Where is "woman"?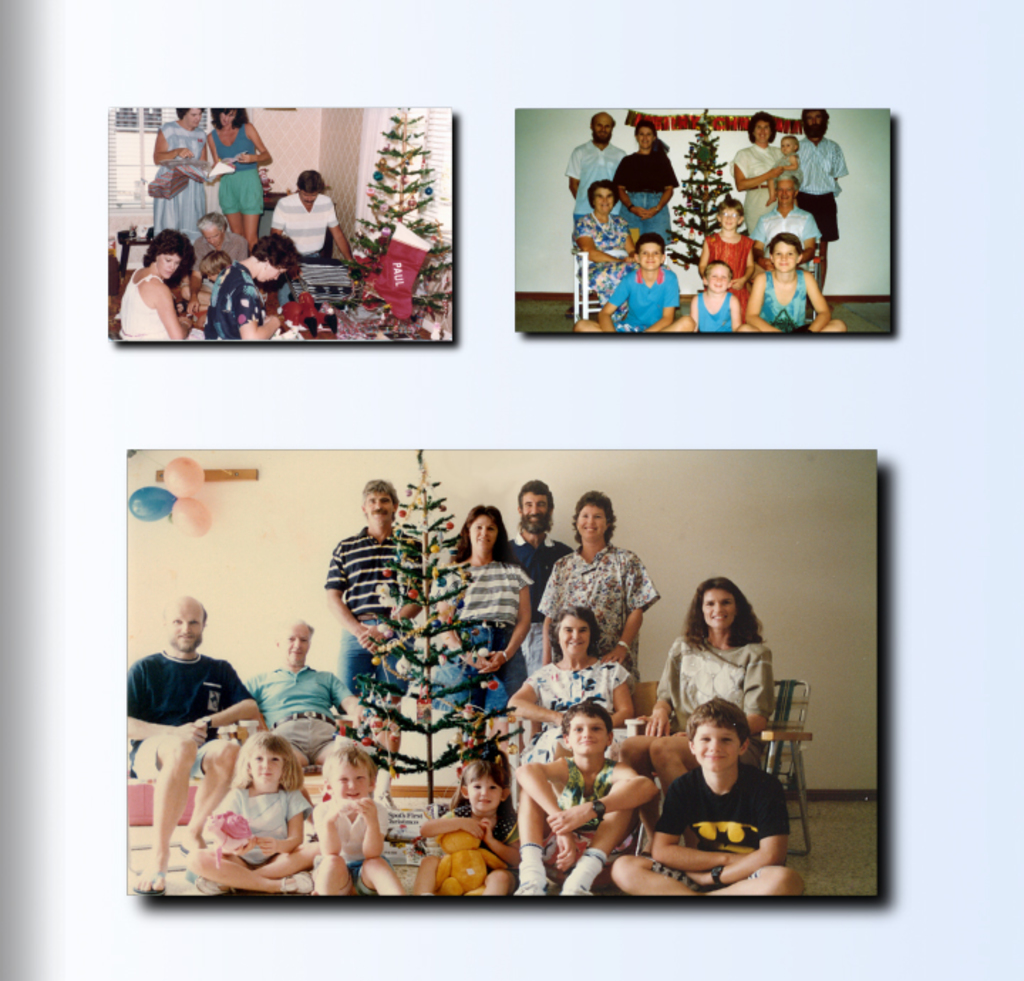
(left=216, top=232, right=299, bottom=343).
